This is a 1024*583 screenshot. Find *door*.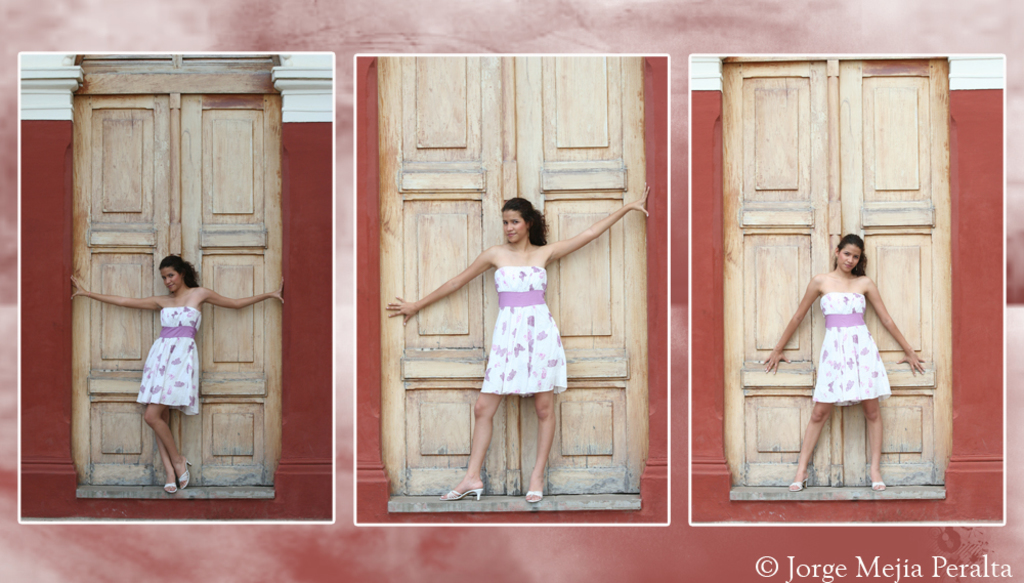
Bounding box: bbox=[69, 109, 301, 488].
